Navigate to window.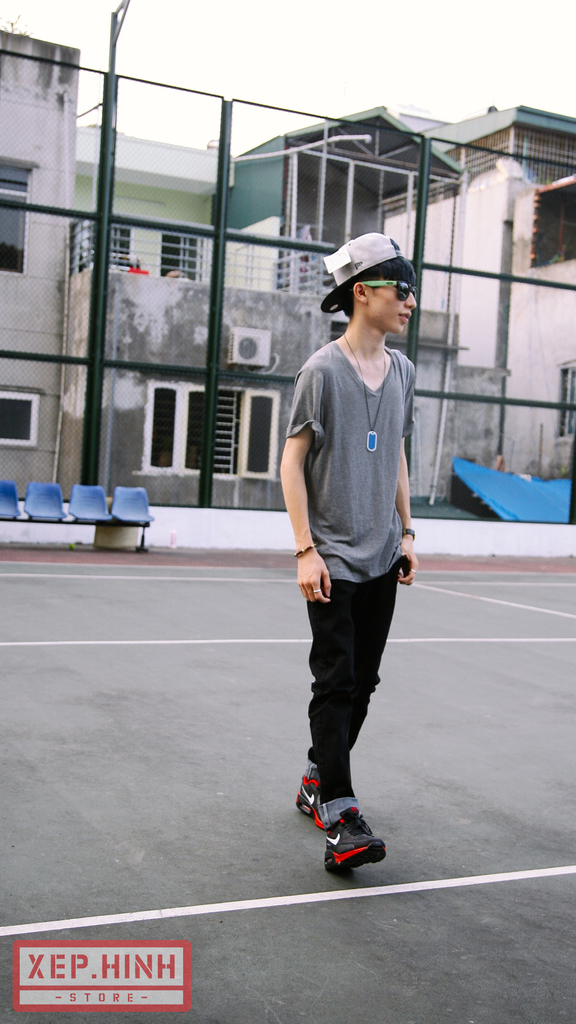
Navigation target: {"x1": 0, "y1": 389, "x2": 42, "y2": 449}.
